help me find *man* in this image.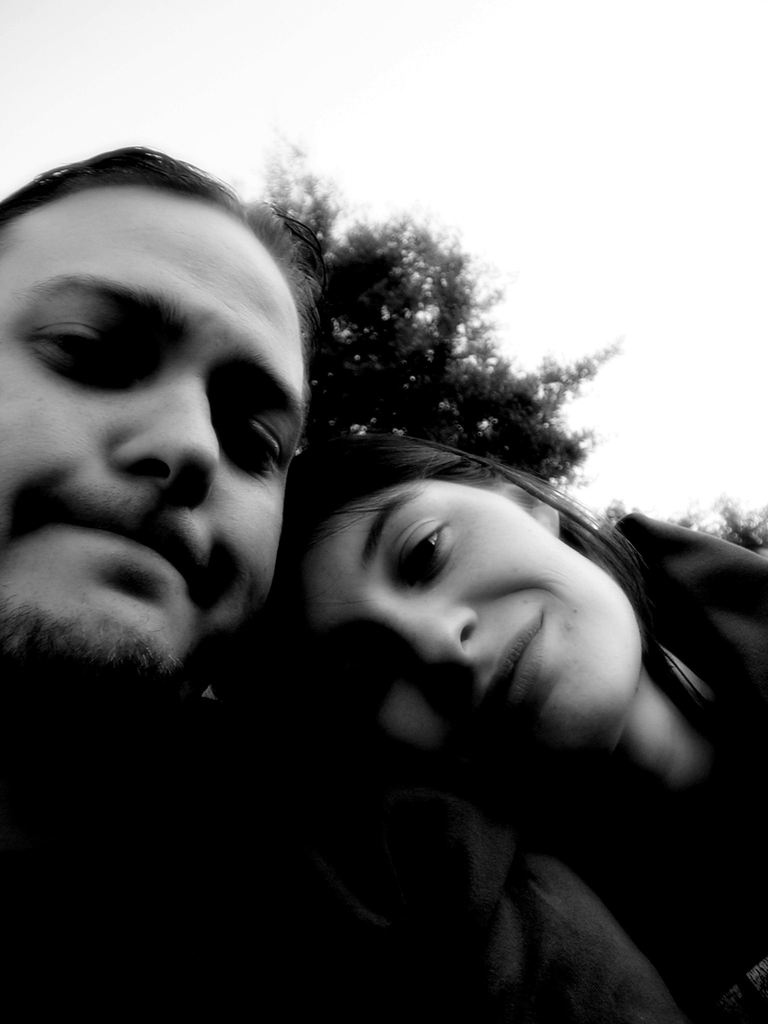
Found it: <region>0, 149, 682, 1023</region>.
